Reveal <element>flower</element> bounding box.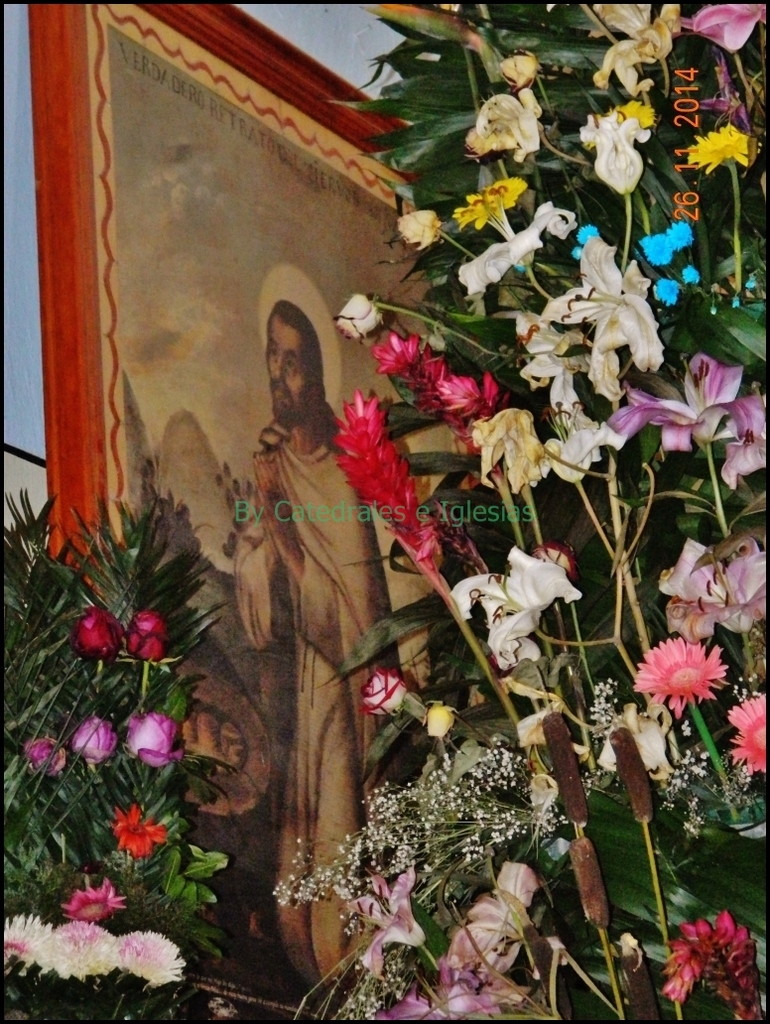
Revealed: 34, 917, 113, 979.
